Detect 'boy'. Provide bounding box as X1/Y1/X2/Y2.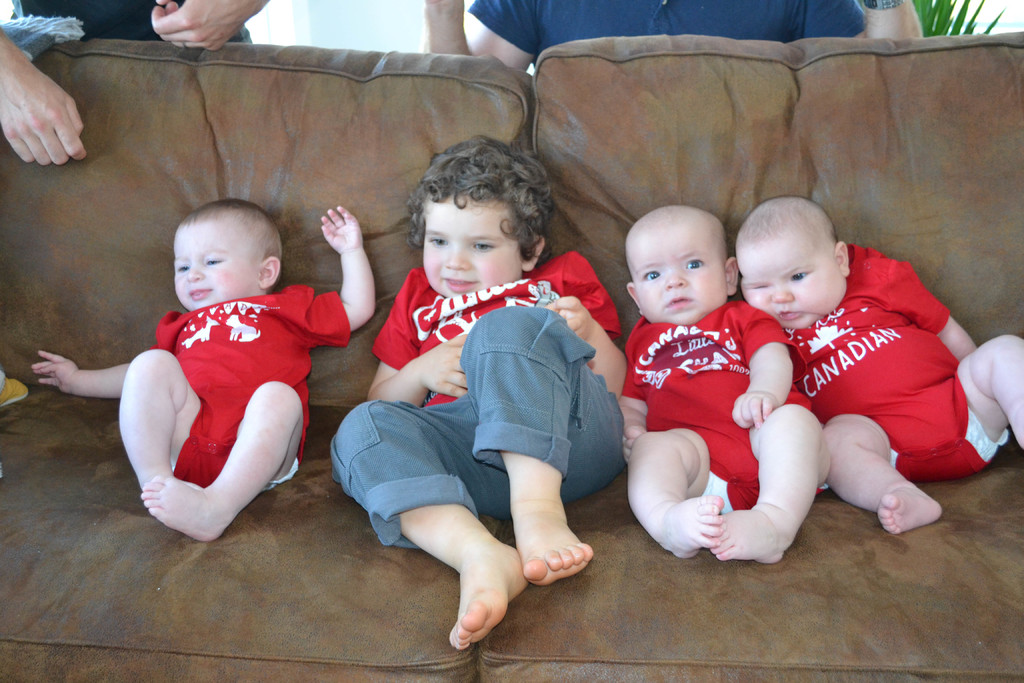
329/135/630/653.
